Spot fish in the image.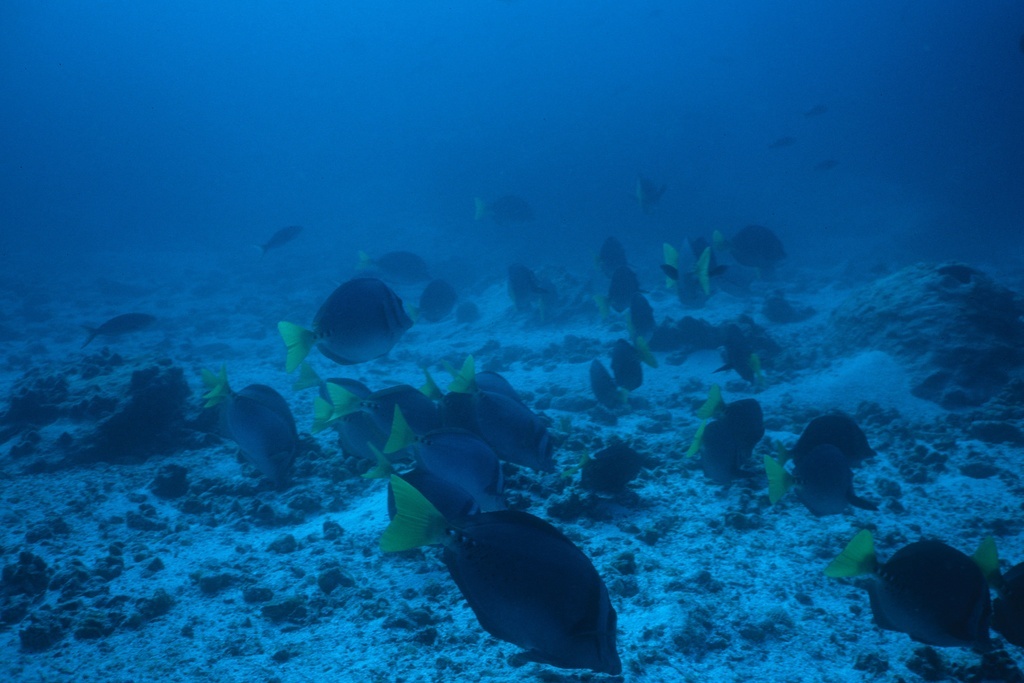
fish found at <region>817, 161, 836, 173</region>.
